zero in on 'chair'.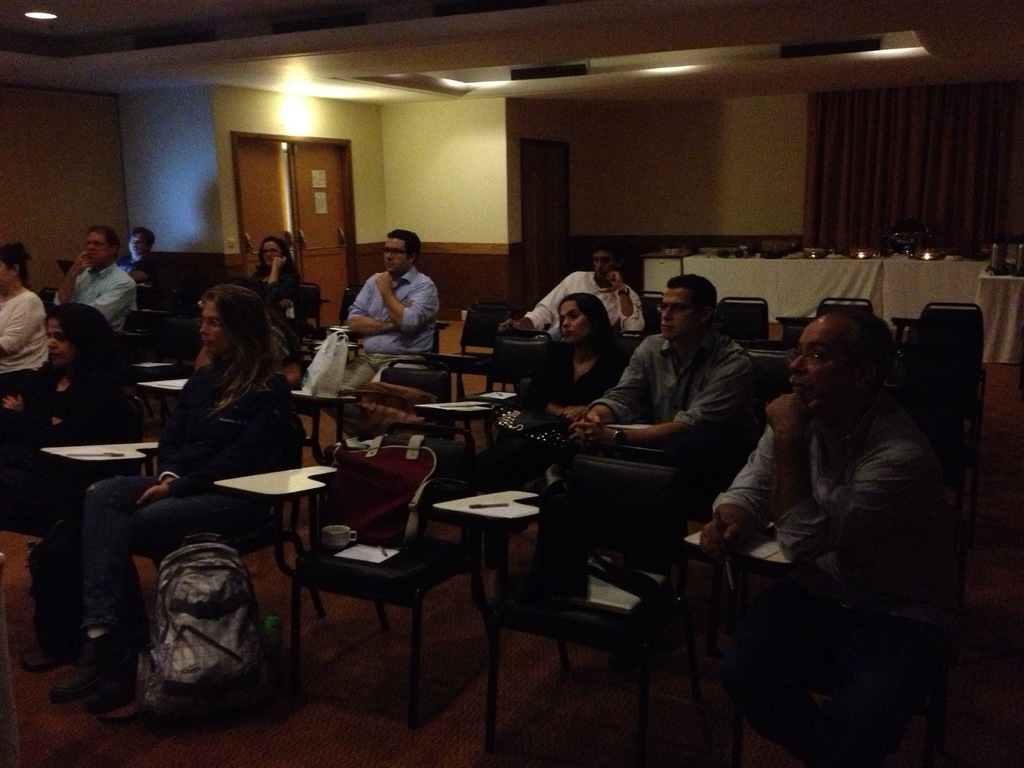
Zeroed in: 717, 295, 769, 349.
